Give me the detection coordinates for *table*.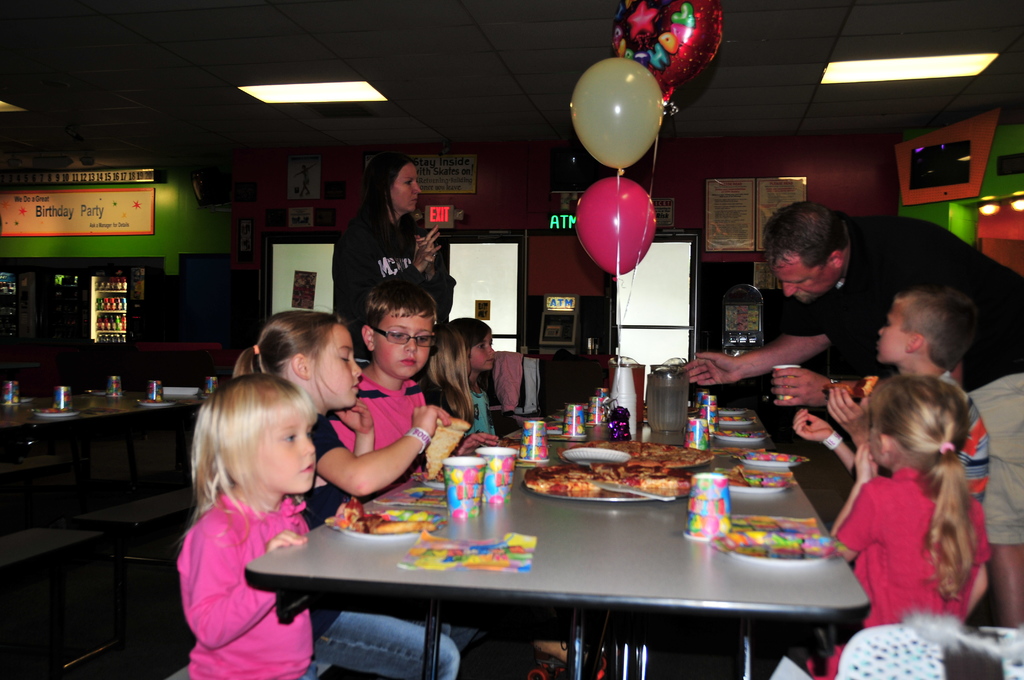
253 435 876 678.
